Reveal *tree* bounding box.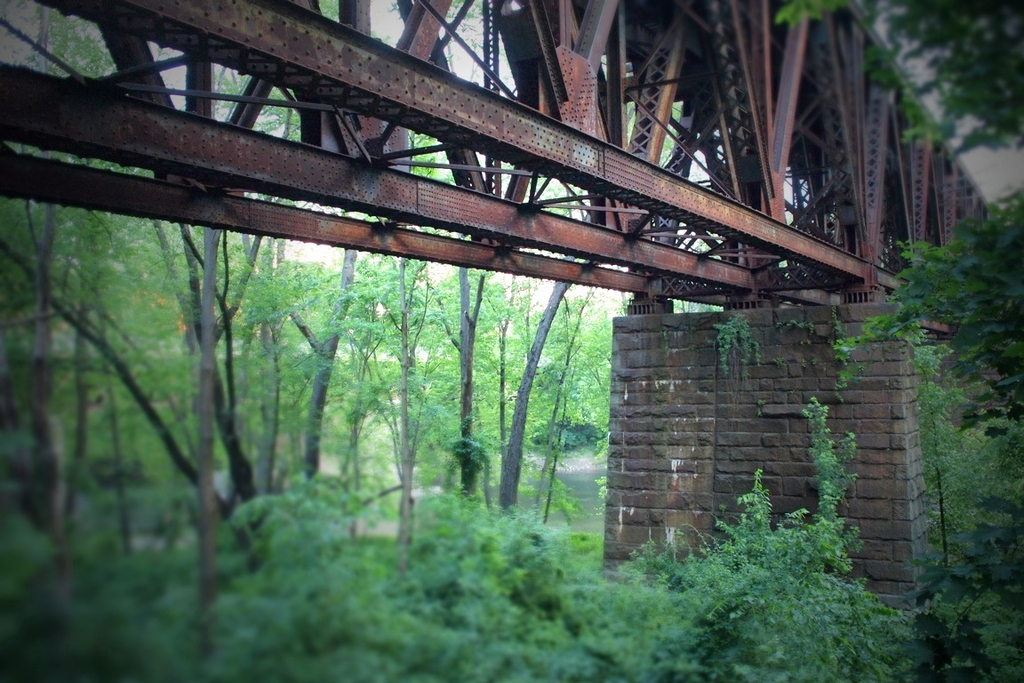
Revealed: <region>764, 0, 1023, 682</region>.
